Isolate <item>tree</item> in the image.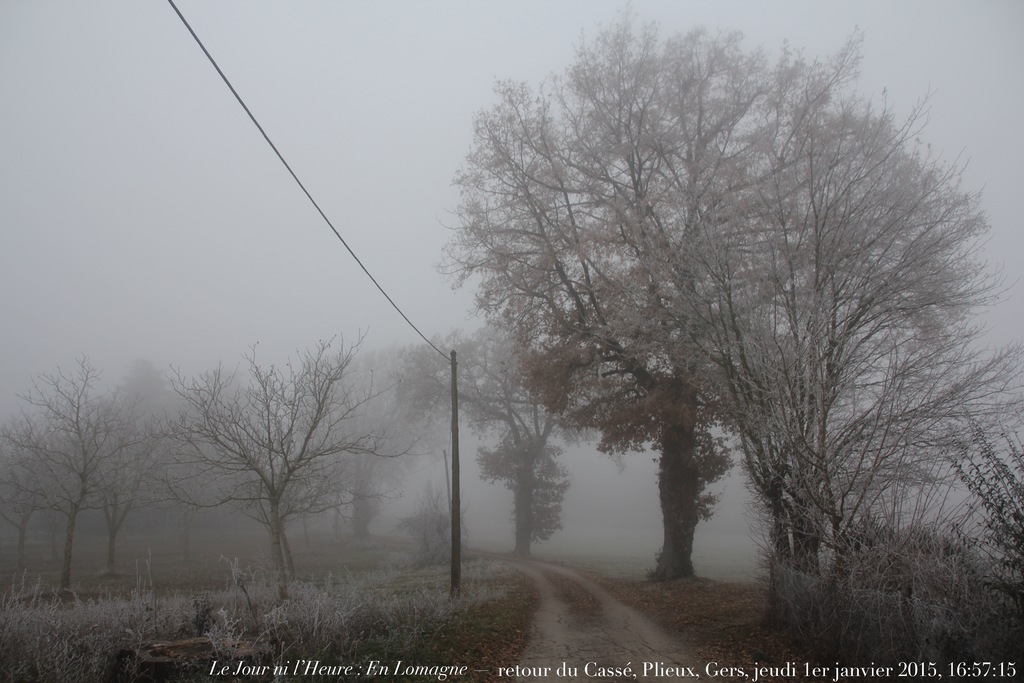
Isolated region: 10, 397, 77, 605.
